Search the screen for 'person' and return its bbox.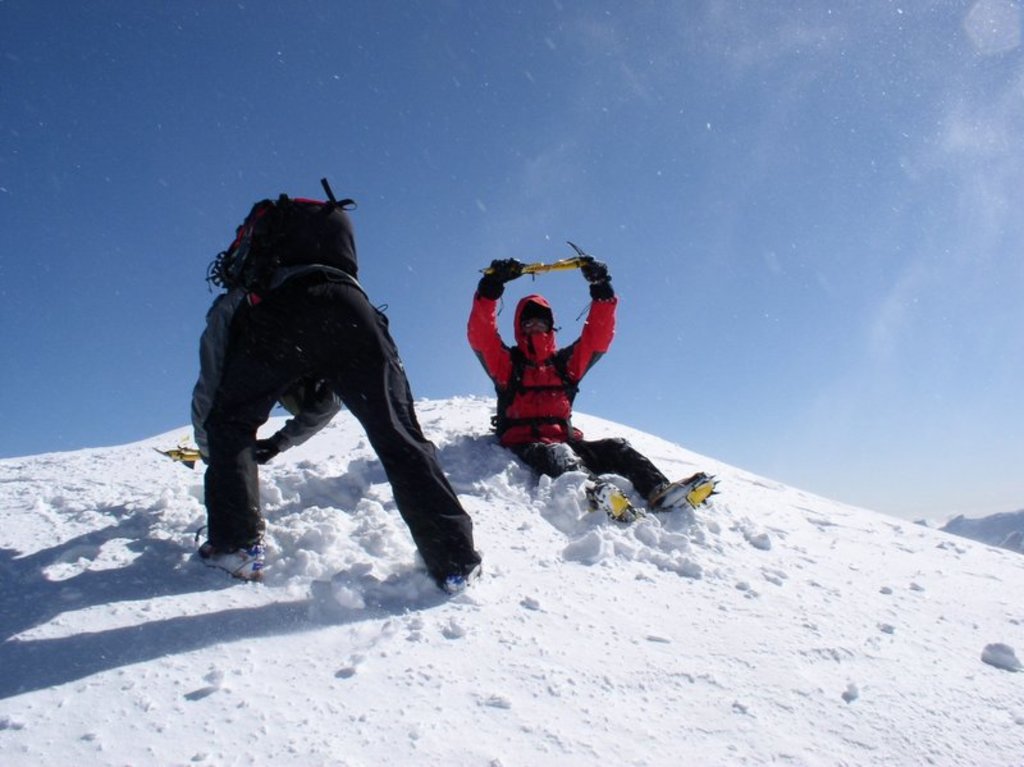
Found: <region>462, 252, 717, 513</region>.
